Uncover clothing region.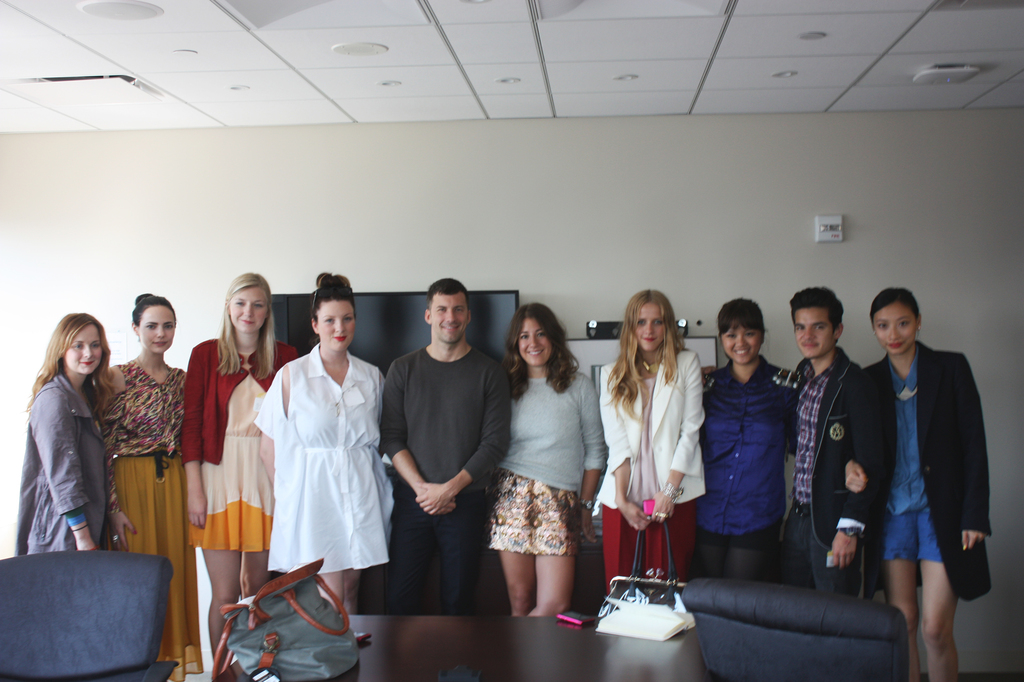
Uncovered: {"left": 377, "top": 344, "right": 512, "bottom": 618}.
